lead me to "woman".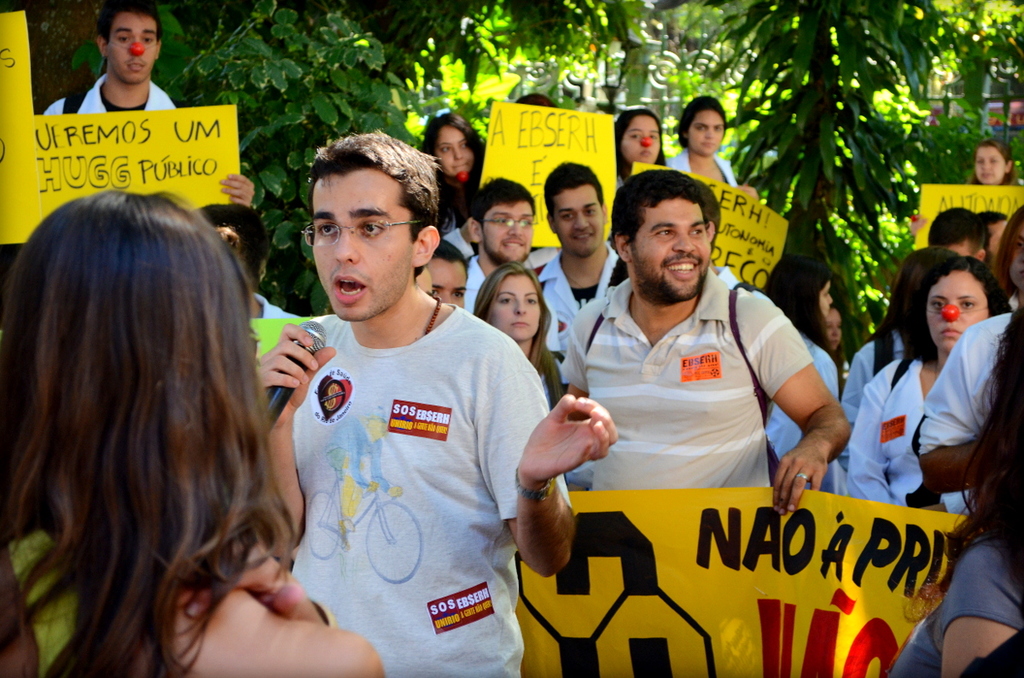
Lead to [x1=761, y1=255, x2=831, y2=460].
